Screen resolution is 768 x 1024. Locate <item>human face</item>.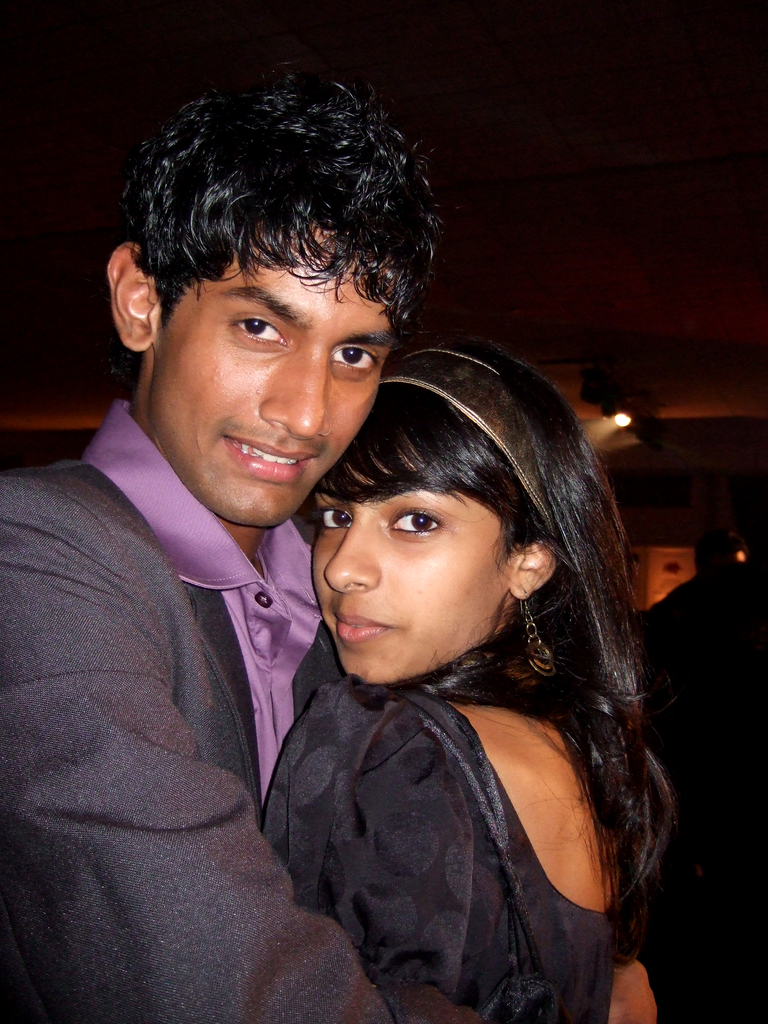
bbox=(146, 216, 392, 526).
